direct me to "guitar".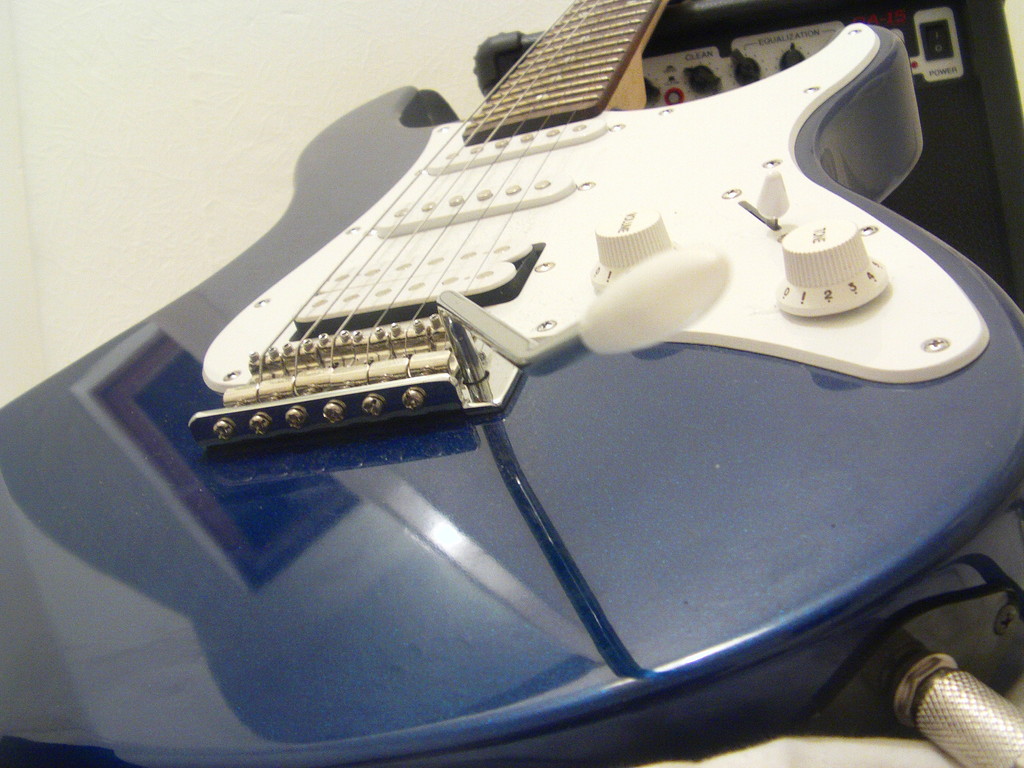
Direction: 76 27 1023 748.
